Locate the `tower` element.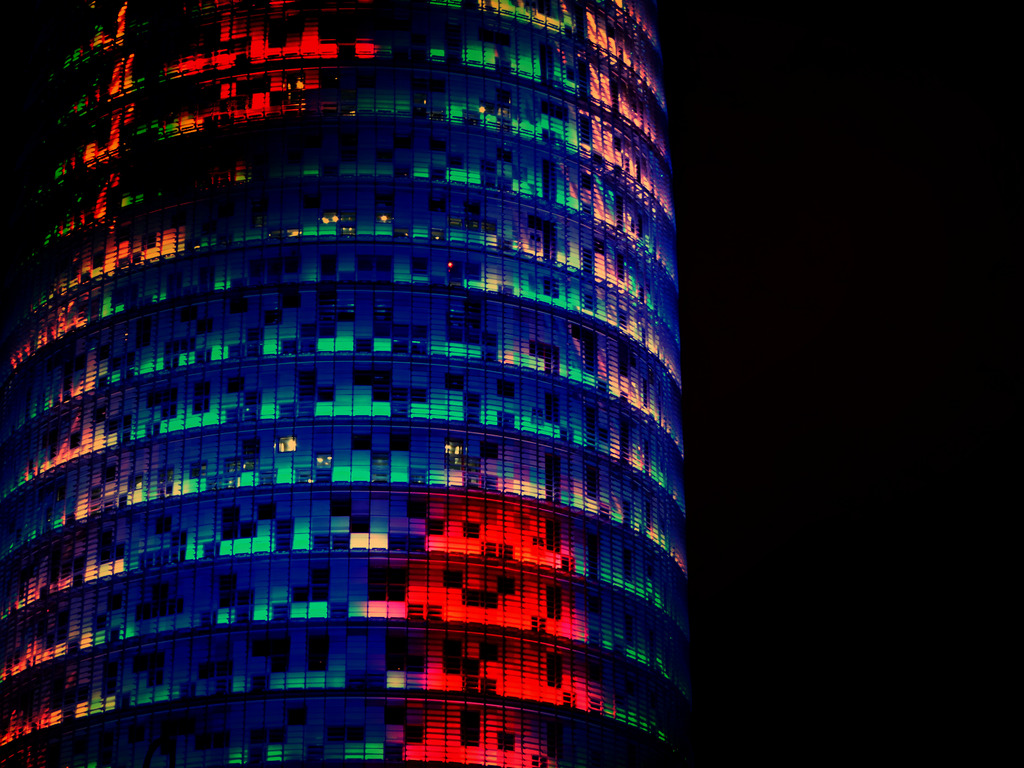
Element bbox: {"left": 0, "top": 20, "right": 744, "bottom": 728}.
